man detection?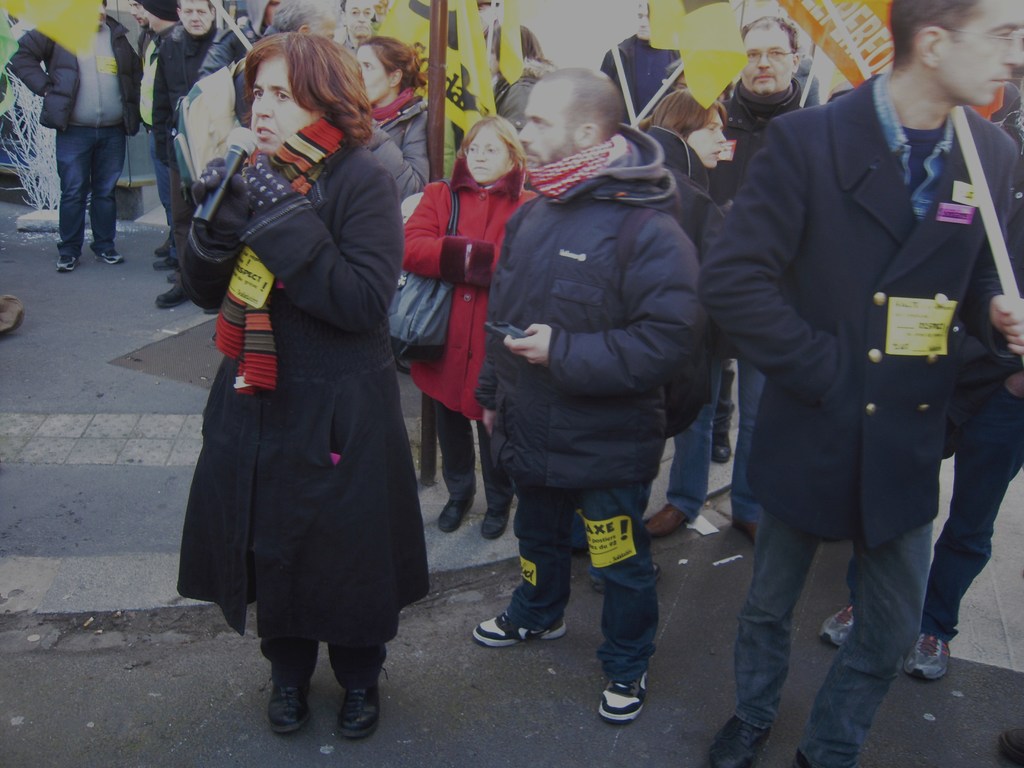
[left=464, top=68, right=713, bottom=730]
